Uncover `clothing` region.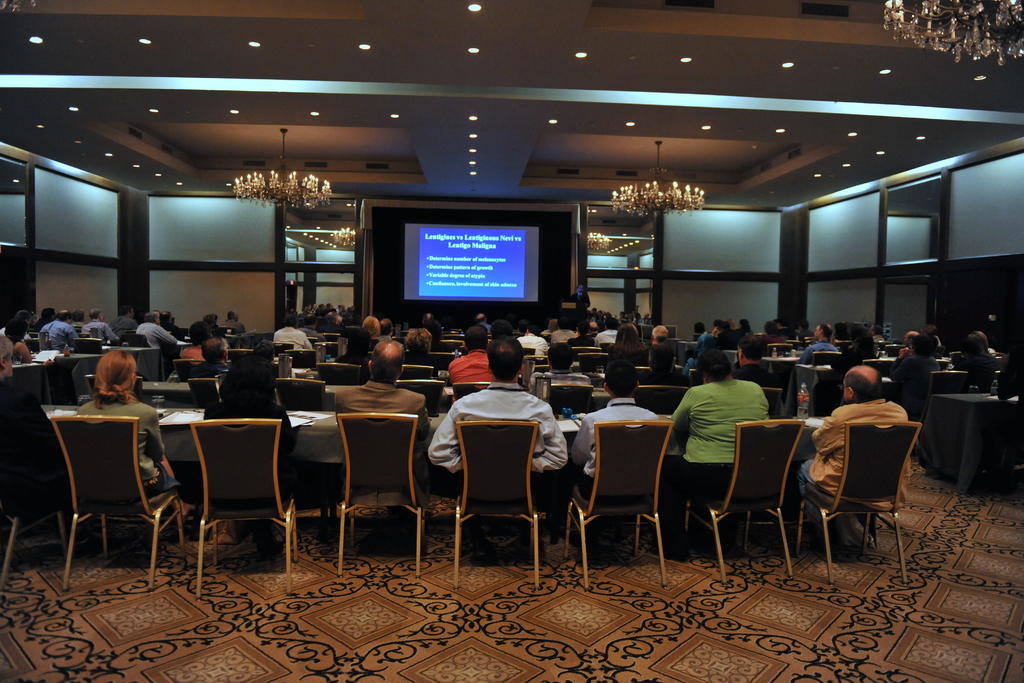
Uncovered: BBox(683, 336, 716, 366).
